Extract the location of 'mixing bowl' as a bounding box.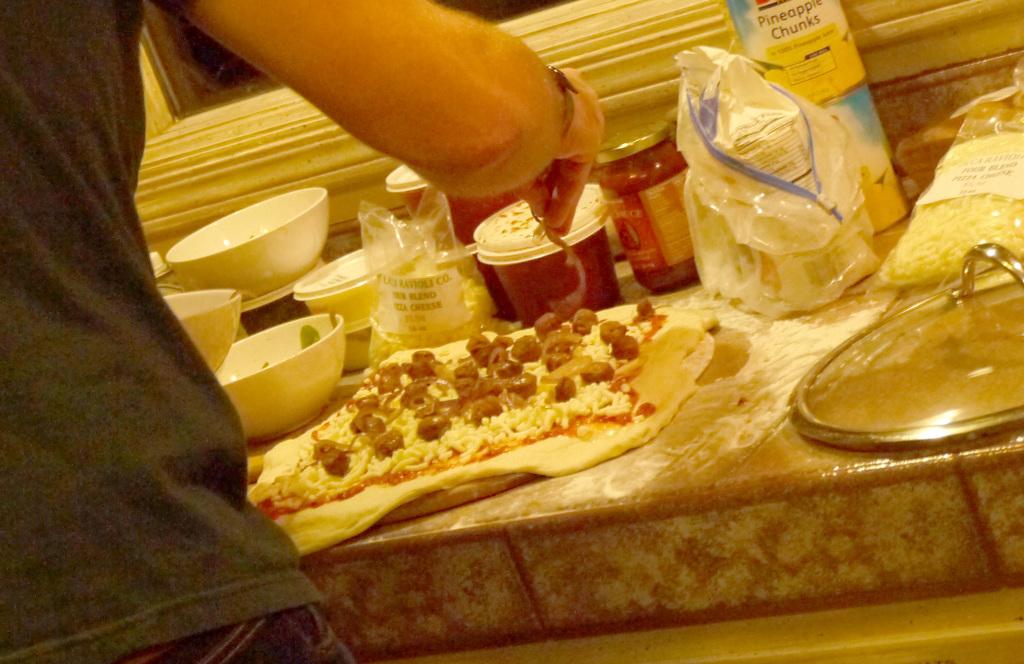
bbox(163, 191, 333, 298).
